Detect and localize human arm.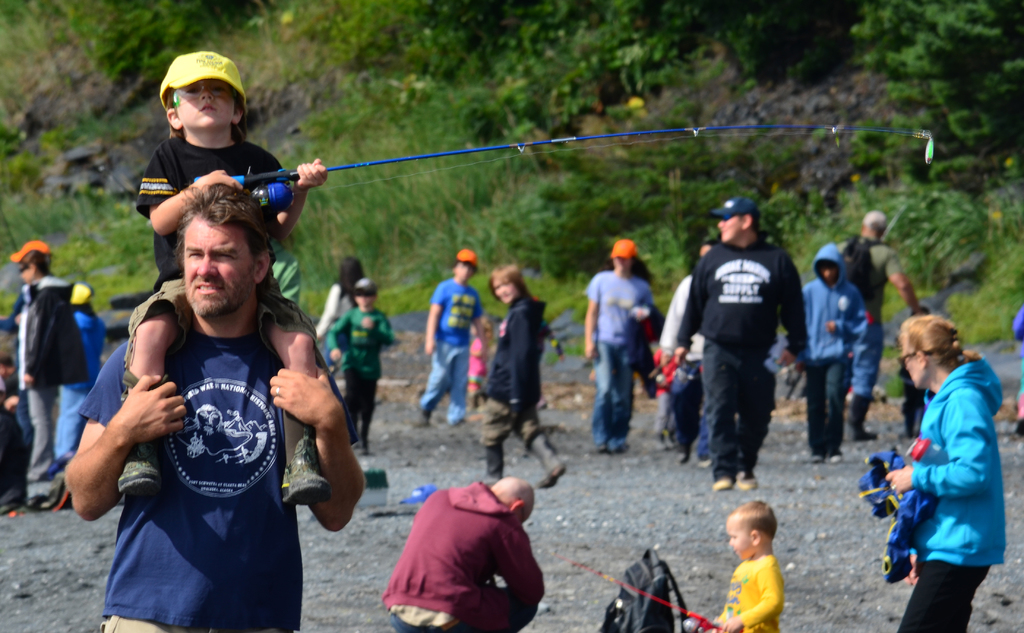
Localized at <region>833, 290, 864, 329</region>.
